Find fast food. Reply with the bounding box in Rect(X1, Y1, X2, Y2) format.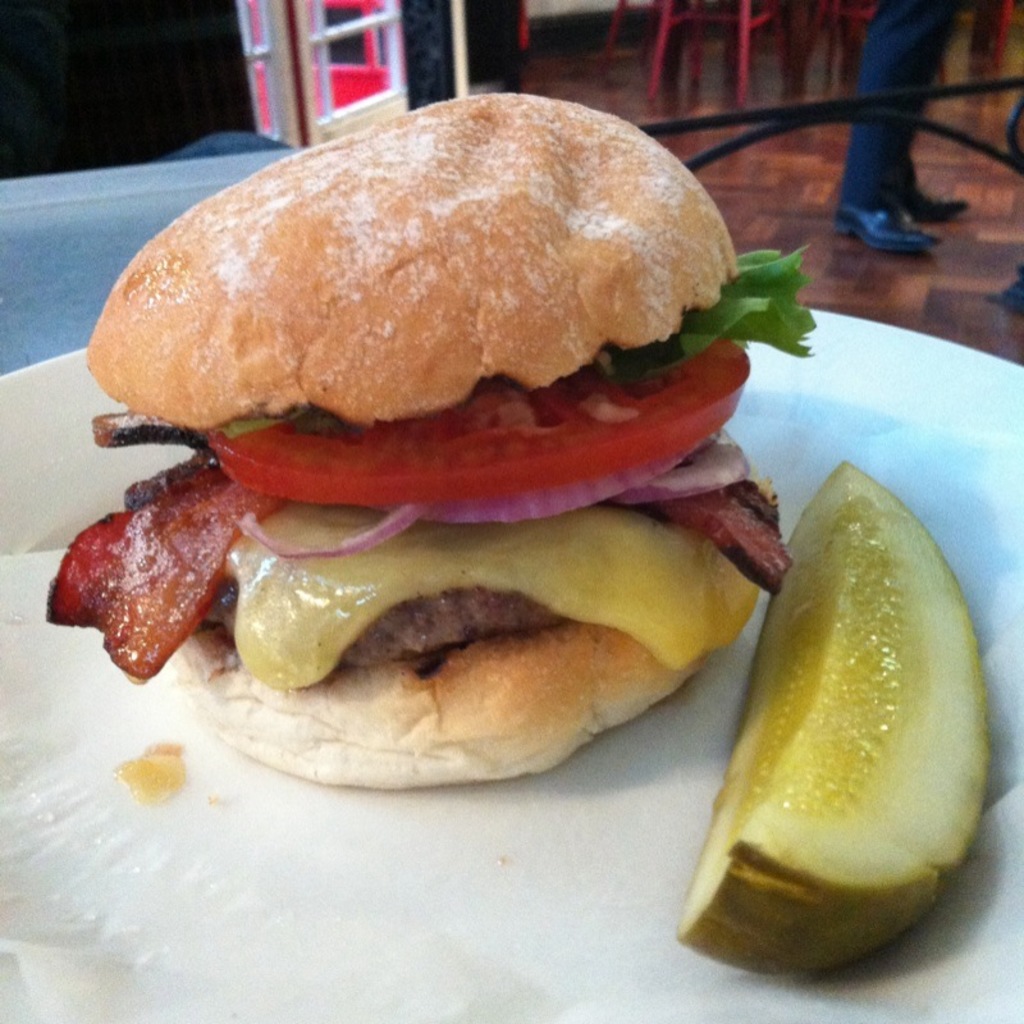
Rect(56, 86, 794, 790).
